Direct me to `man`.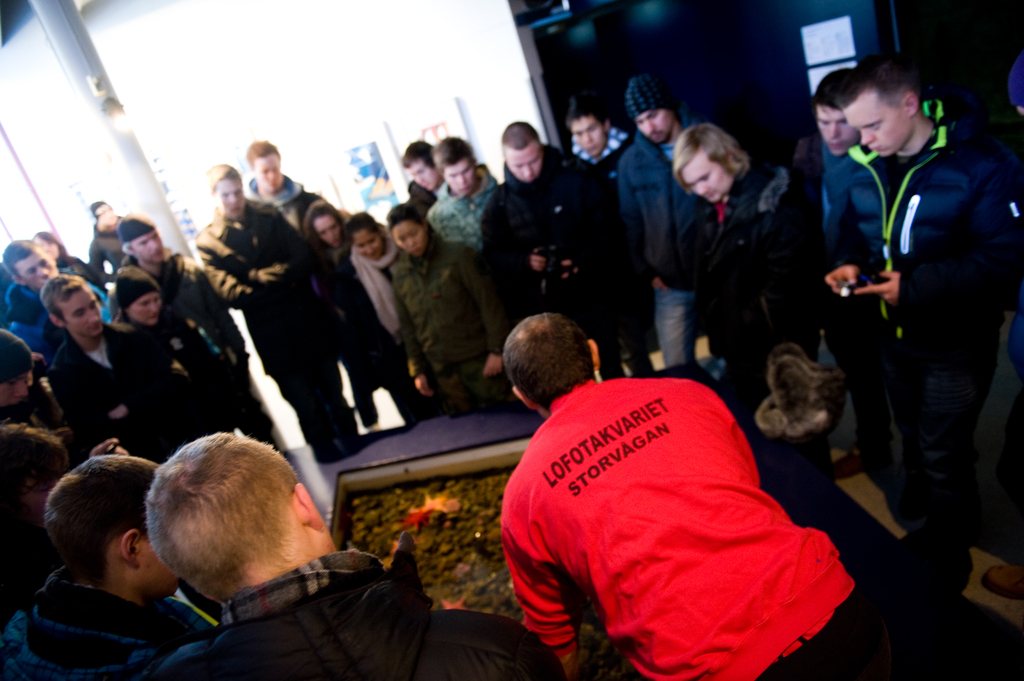
Direction: box=[484, 123, 627, 380].
